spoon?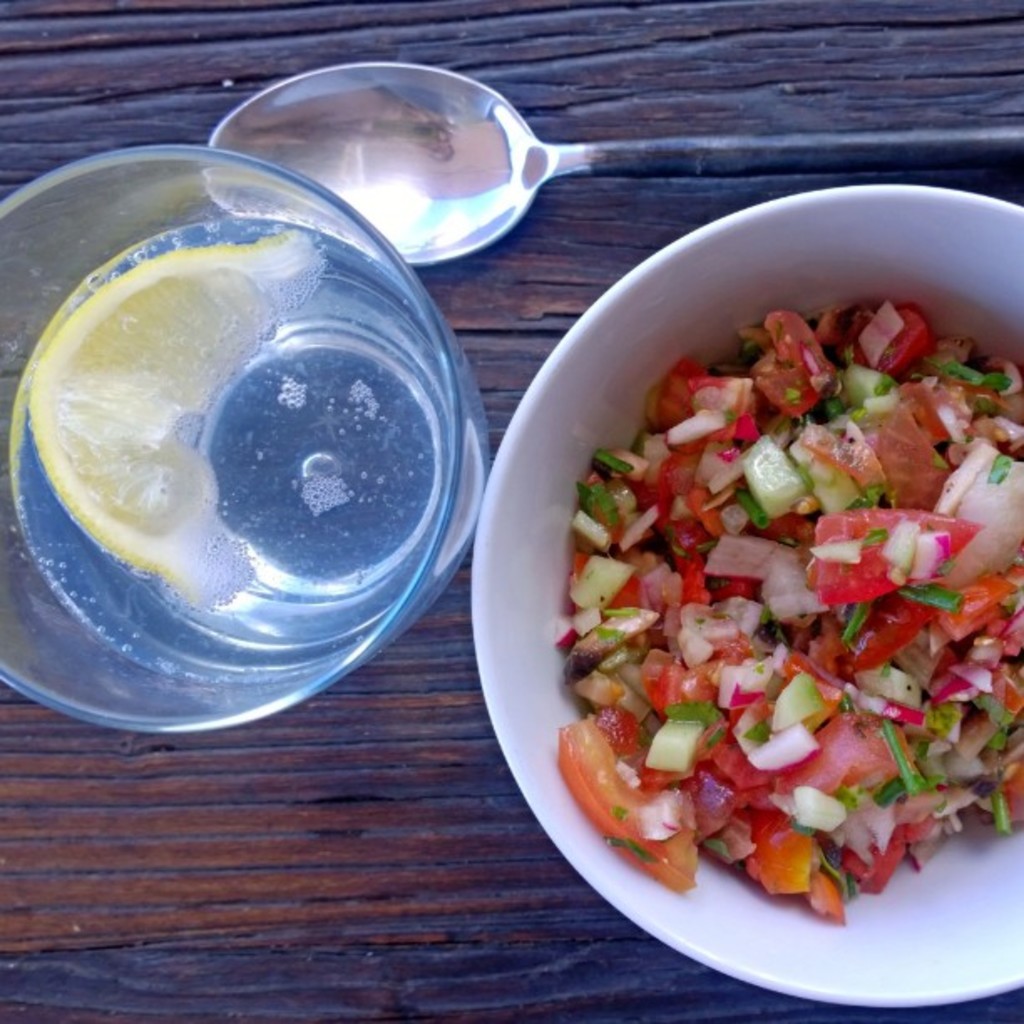
[x1=202, y1=60, x2=1022, y2=268]
